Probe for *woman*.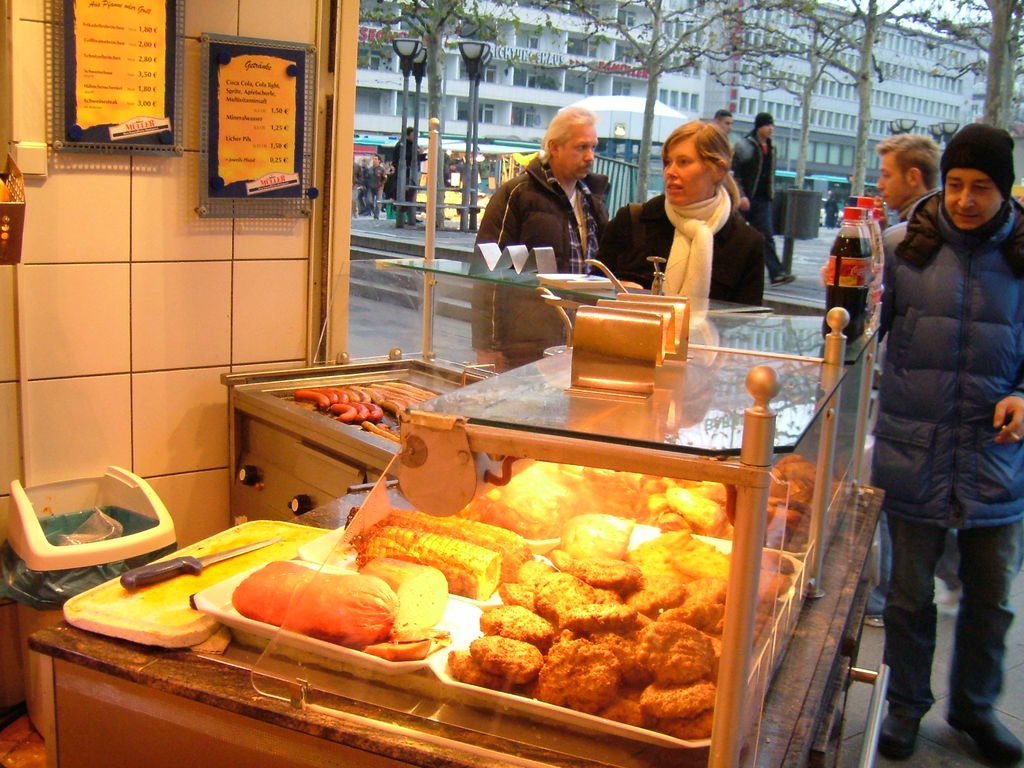
Probe result: BBox(381, 163, 394, 176).
